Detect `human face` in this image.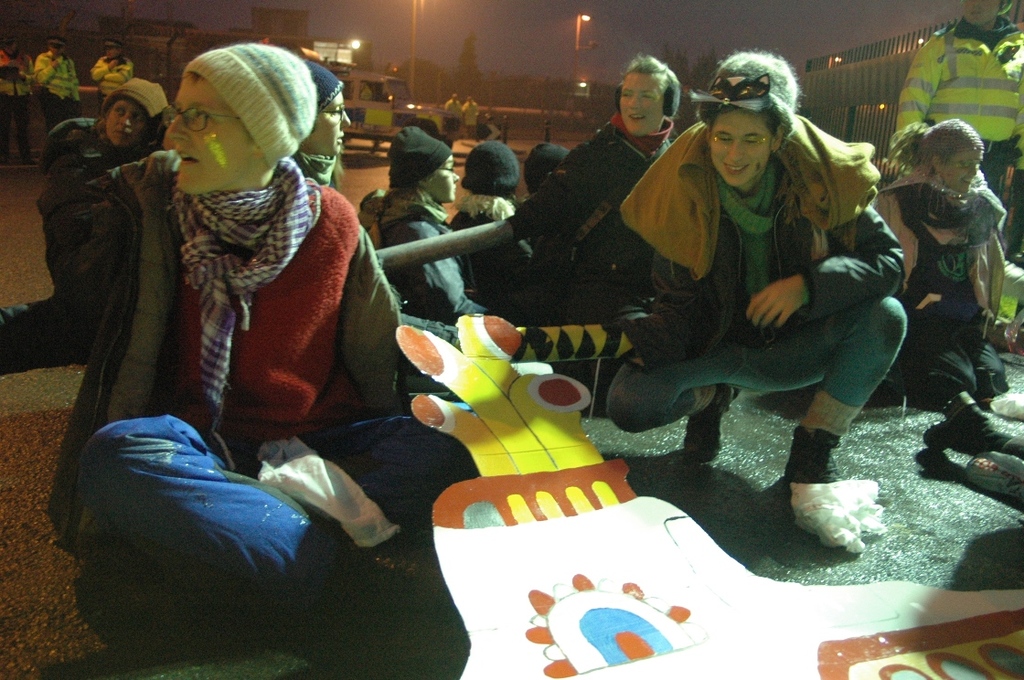
Detection: pyautogui.locateOnScreen(165, 69, 251, 199).
